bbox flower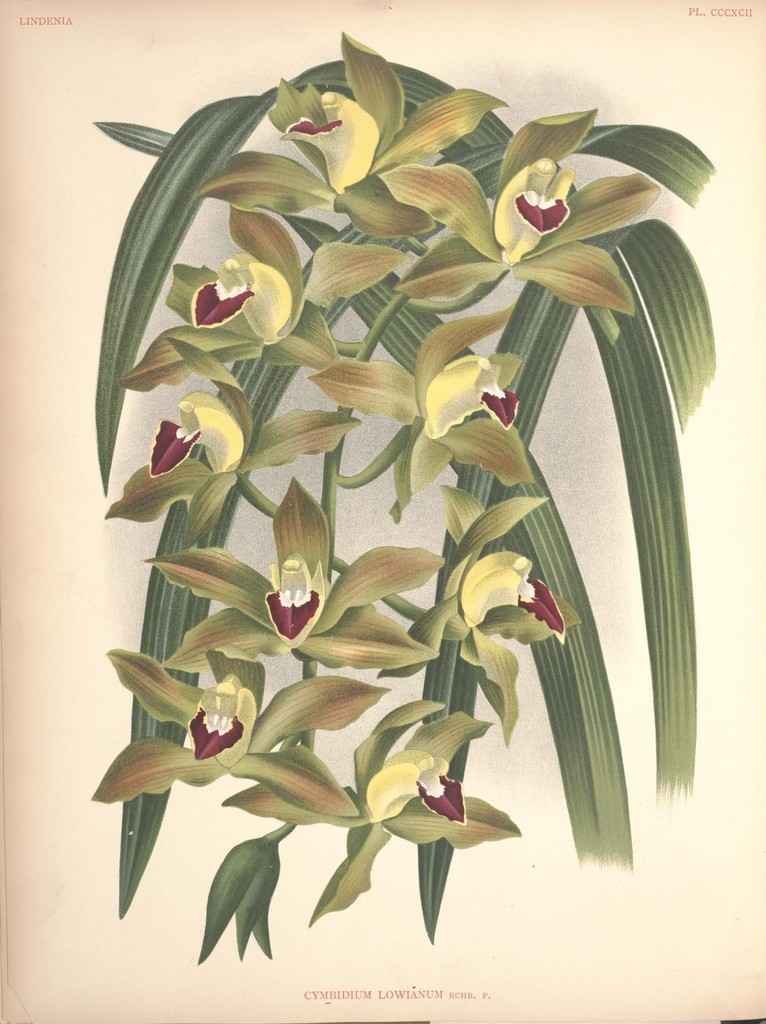
locate(263, 546, 327, 643)
